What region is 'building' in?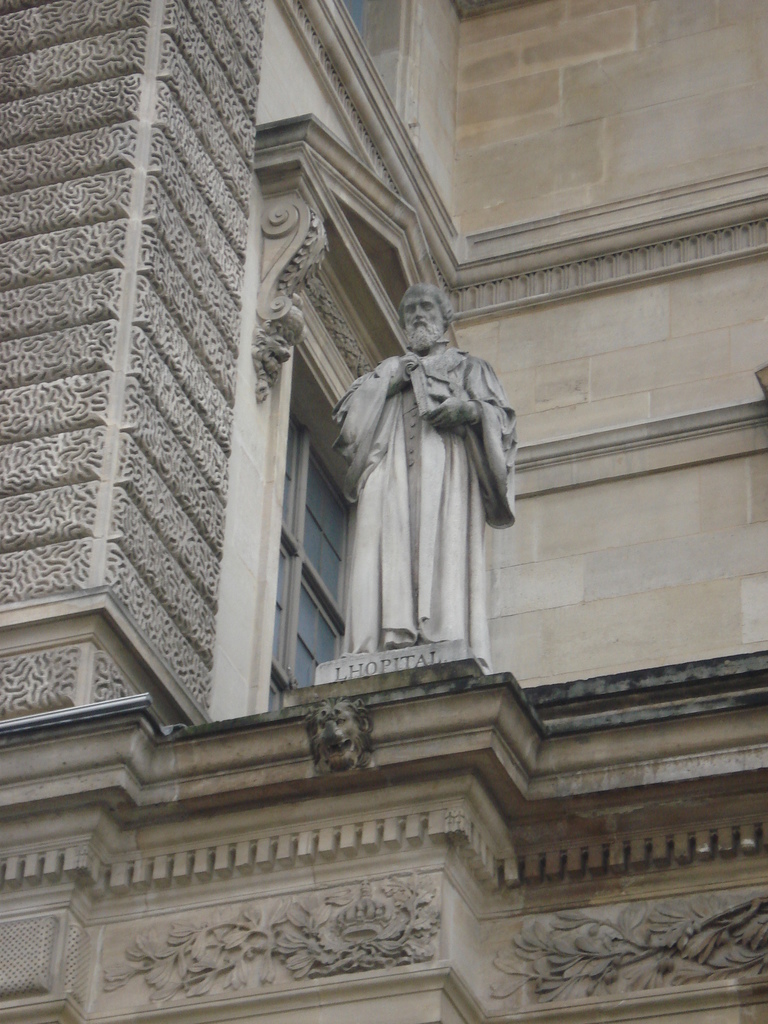
0:0:767:1023.
